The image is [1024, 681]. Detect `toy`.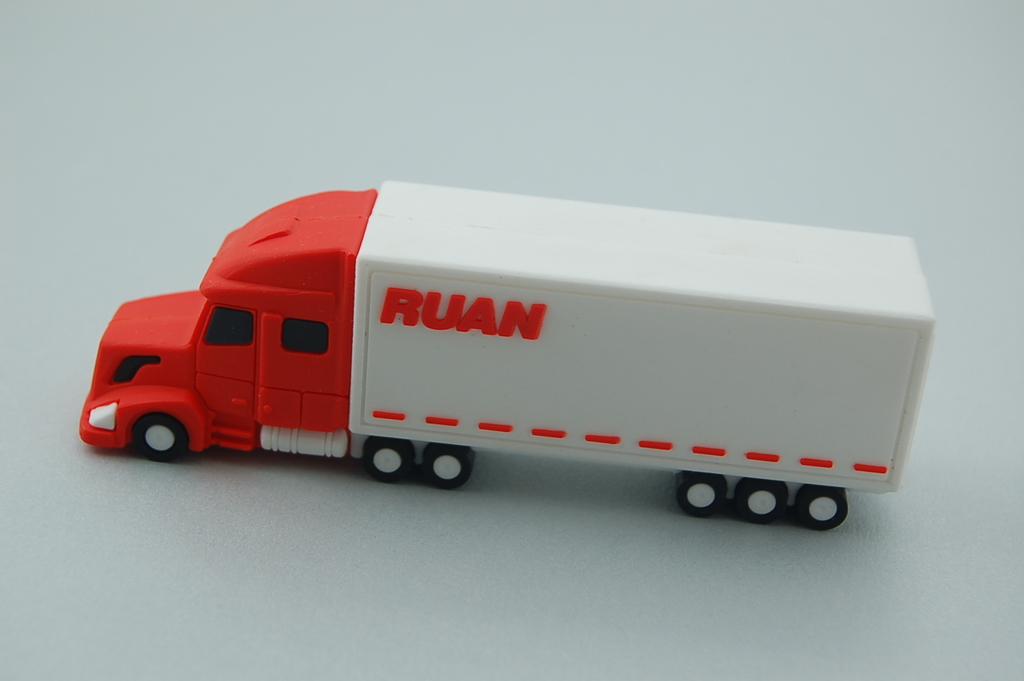
Detection: pyautogui.locateOnScreen(68, 175, 926, 521).
